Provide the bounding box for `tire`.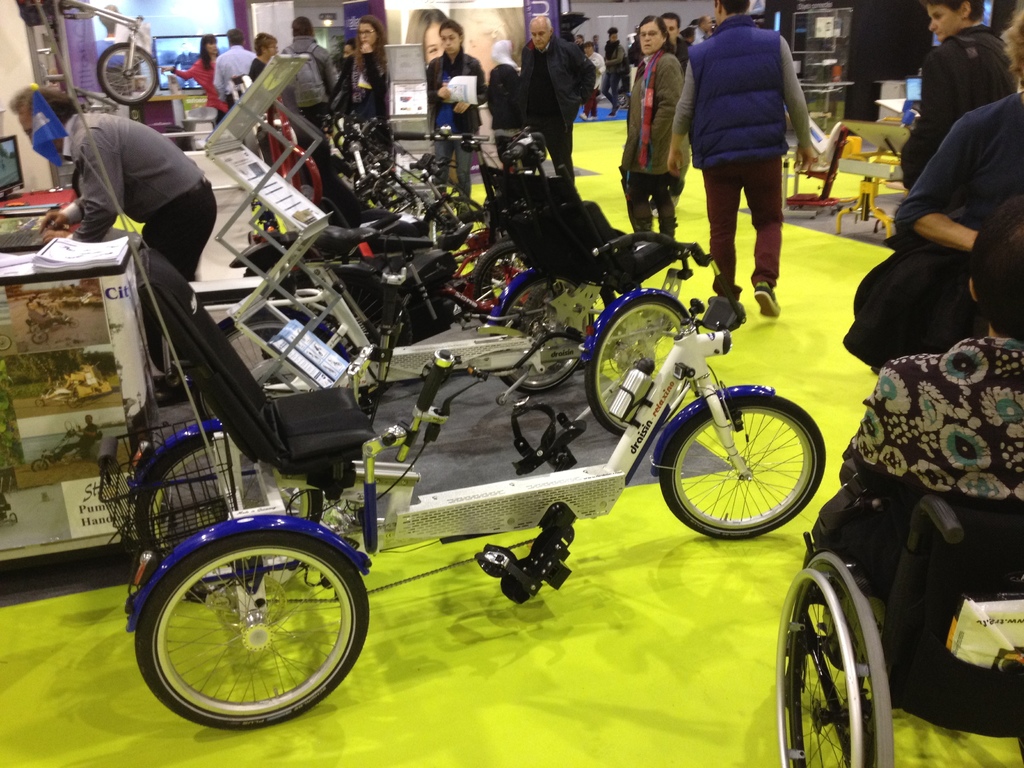
[x1=138, y1=534, x2=373, y2=729].
